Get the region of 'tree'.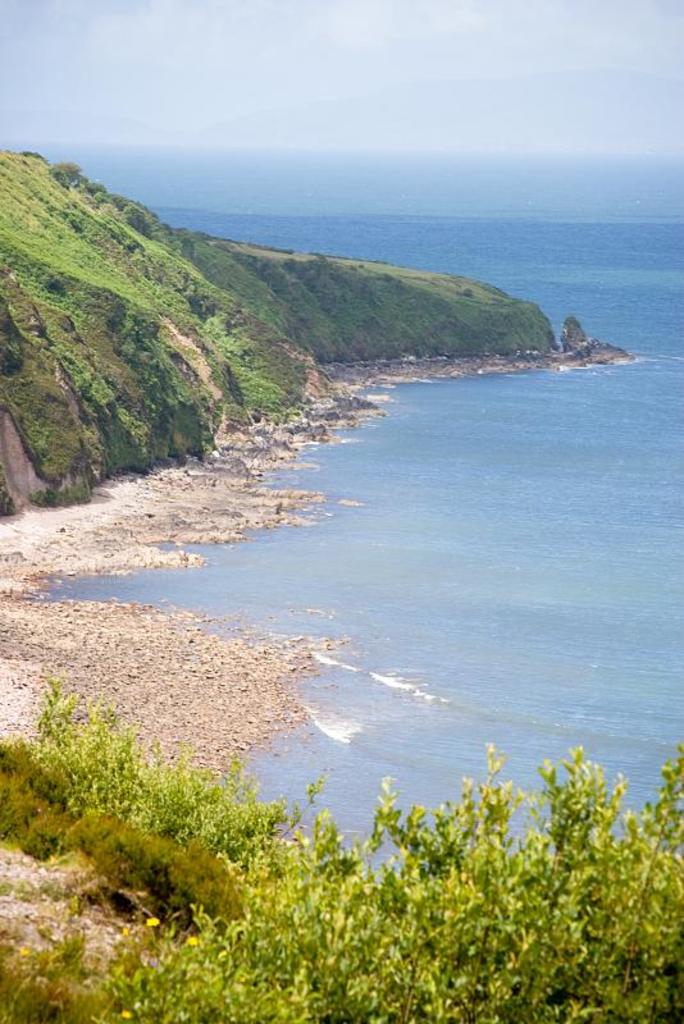
{"x1": 91, "y1": 718, "x2": 683, "y2": 1023}.
